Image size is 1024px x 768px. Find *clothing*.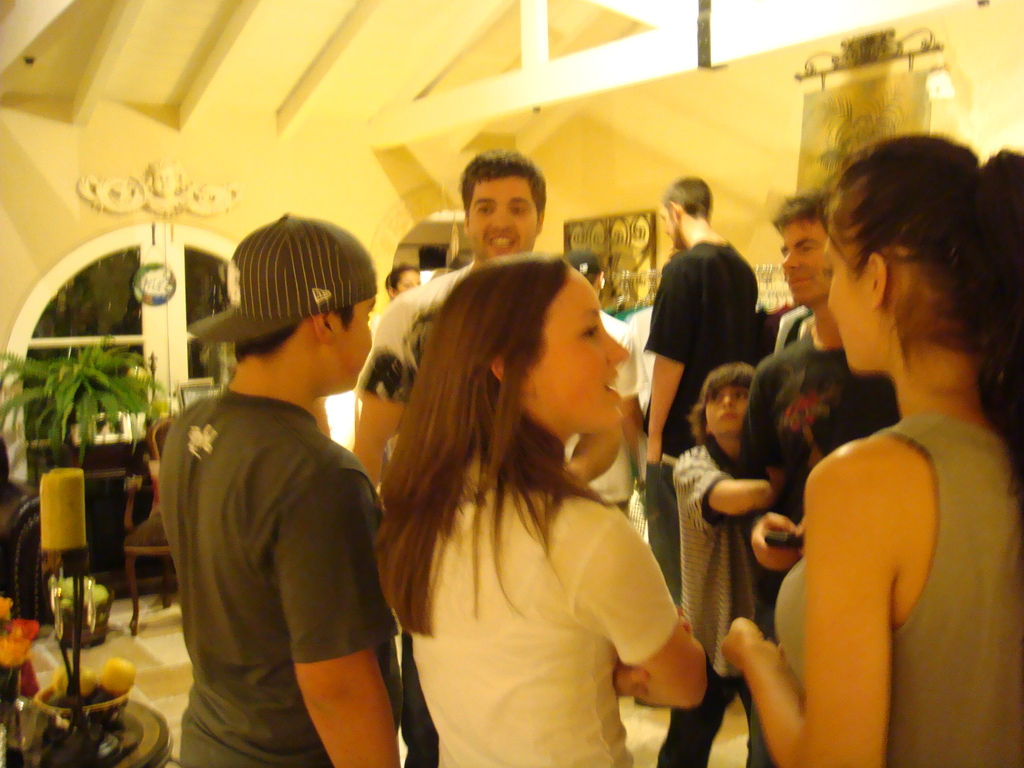
select_region(621, 303, 653, 406).
